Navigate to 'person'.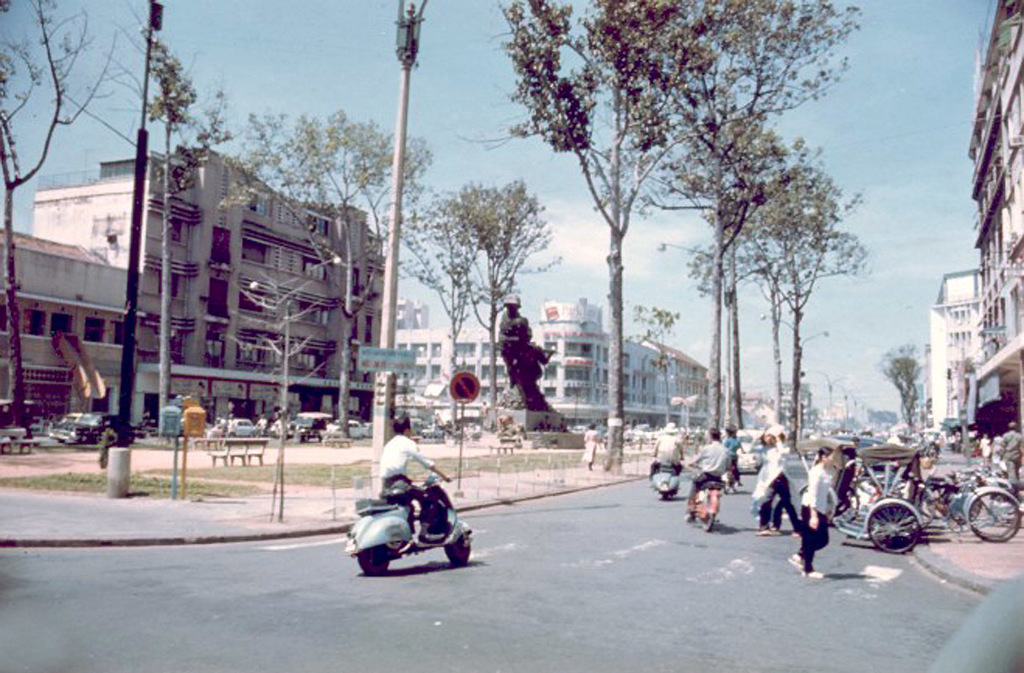
Navigation target: bbox=(752, 428, 801, 536).
